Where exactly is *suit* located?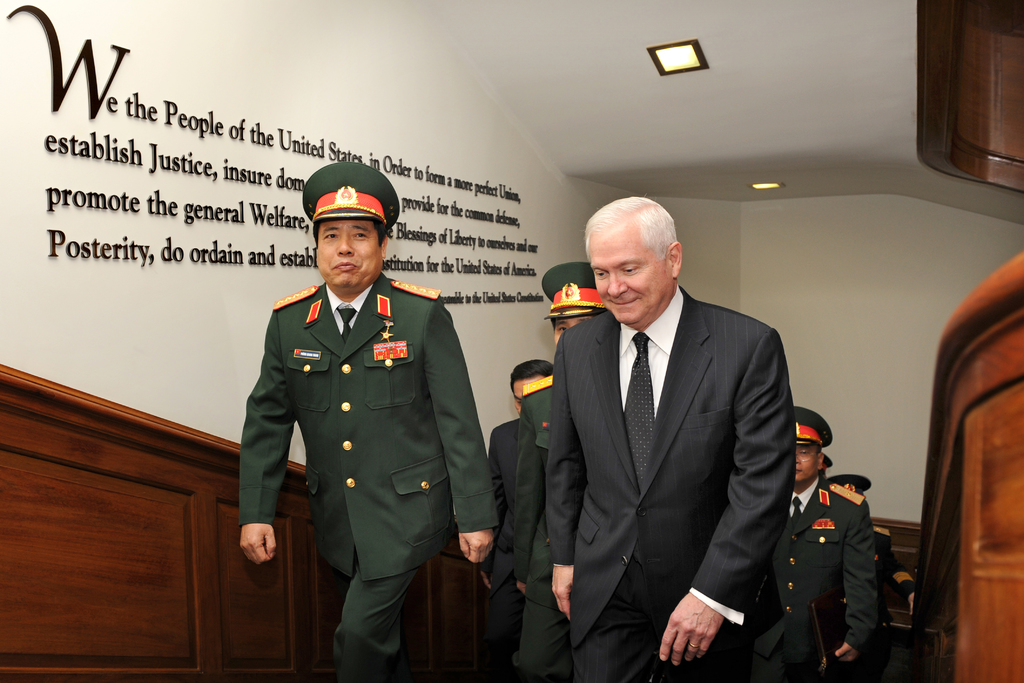
Its bounding box is {"left": 236, "top": 272, "right": 497, "bottom": 682}.
